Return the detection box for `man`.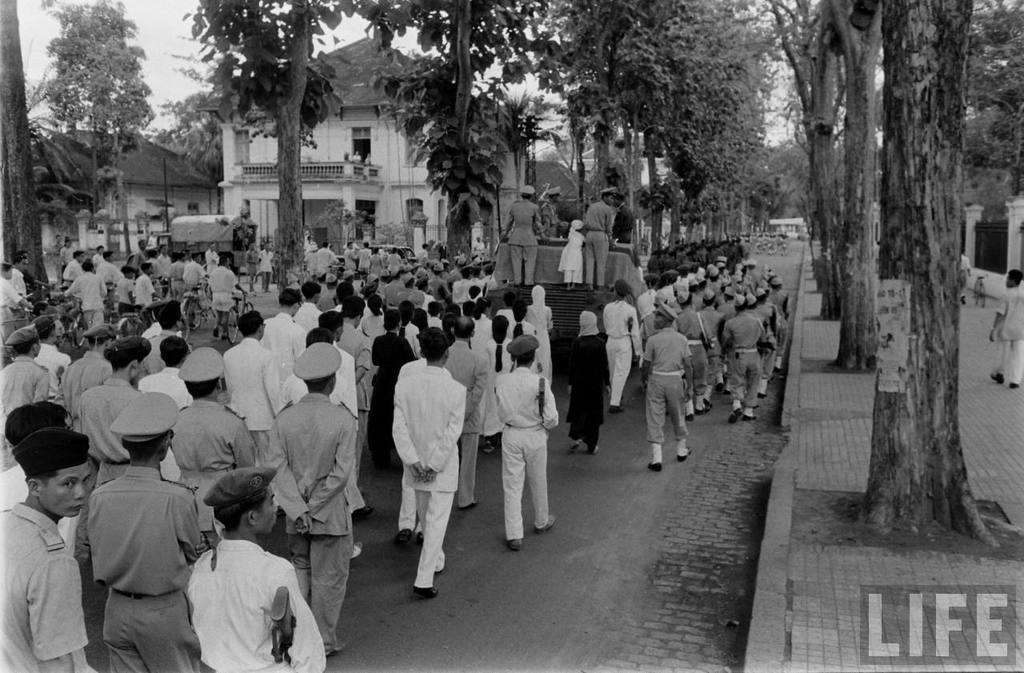
crop(10, 256, 31, 327).
